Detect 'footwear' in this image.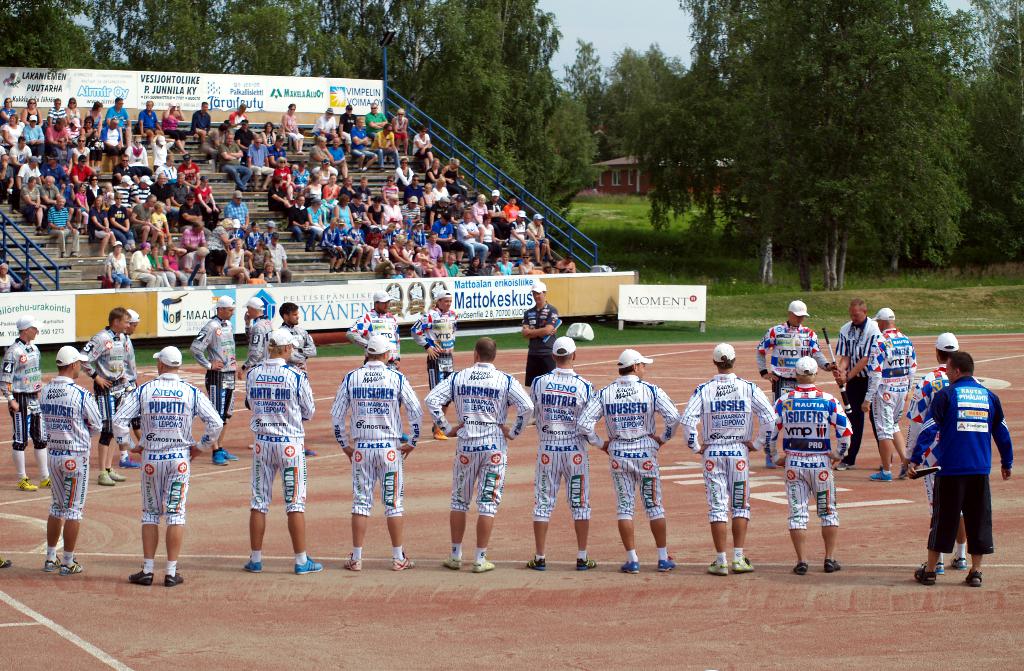
Detection: box=[342, 554, 362, 569].
